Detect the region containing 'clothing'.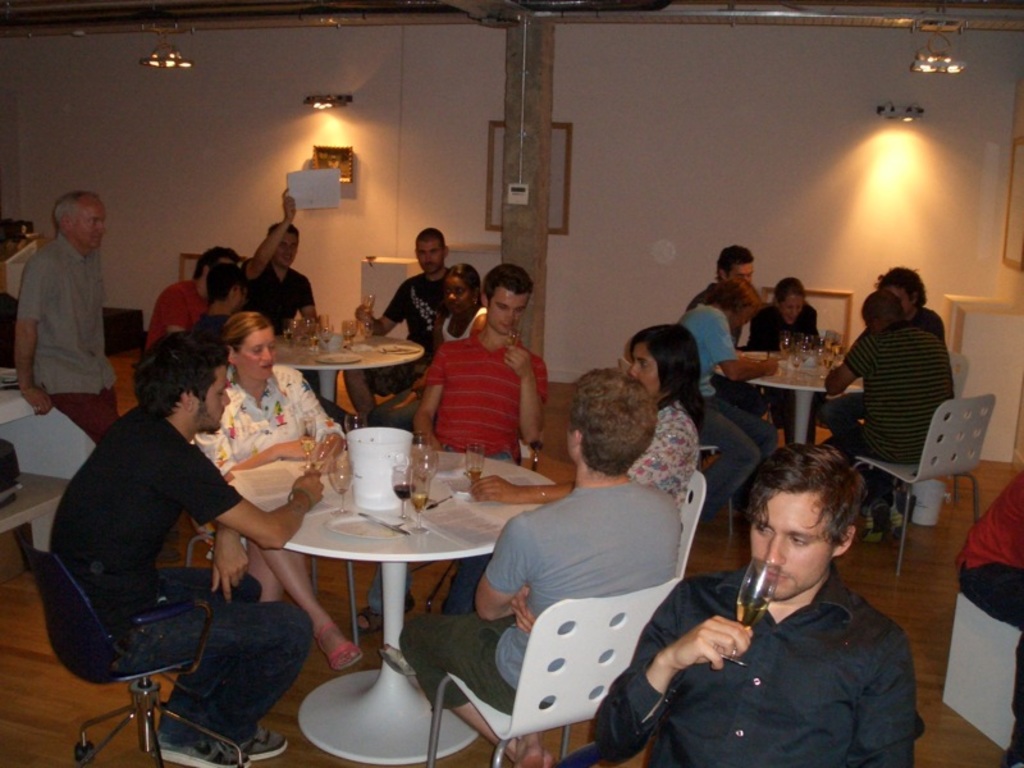
pyautogui.locateOnScreen(682, 288, 765, 413).
